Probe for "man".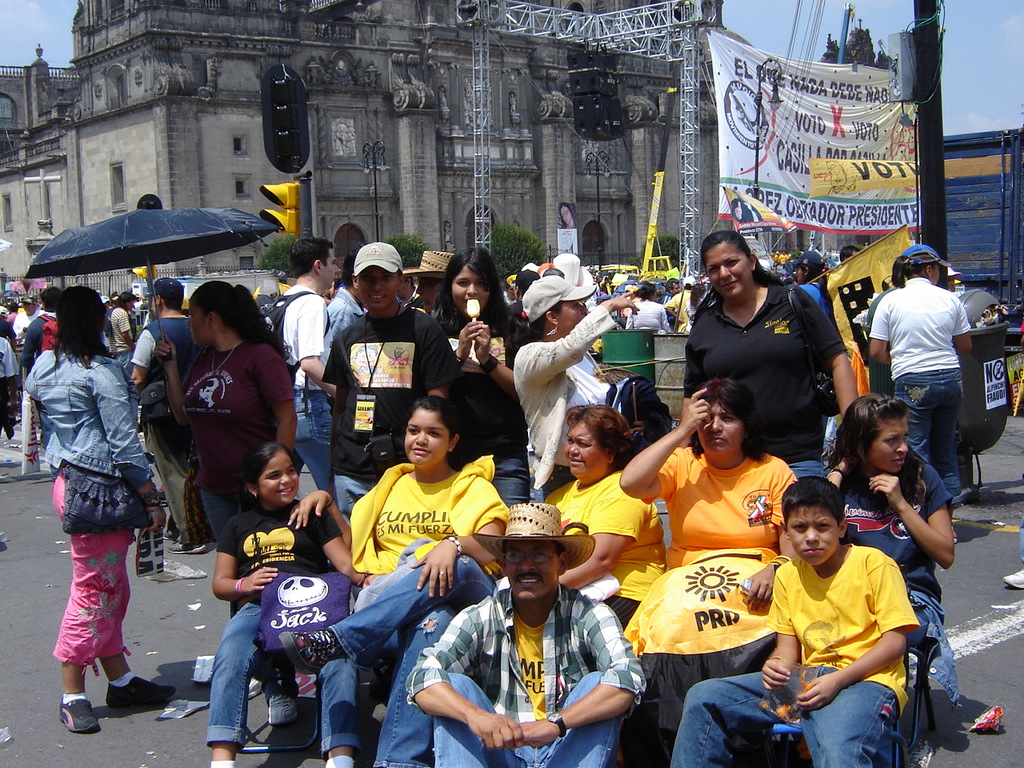
Probe result: x1=314 y1=242 x2=459 y2=514.
